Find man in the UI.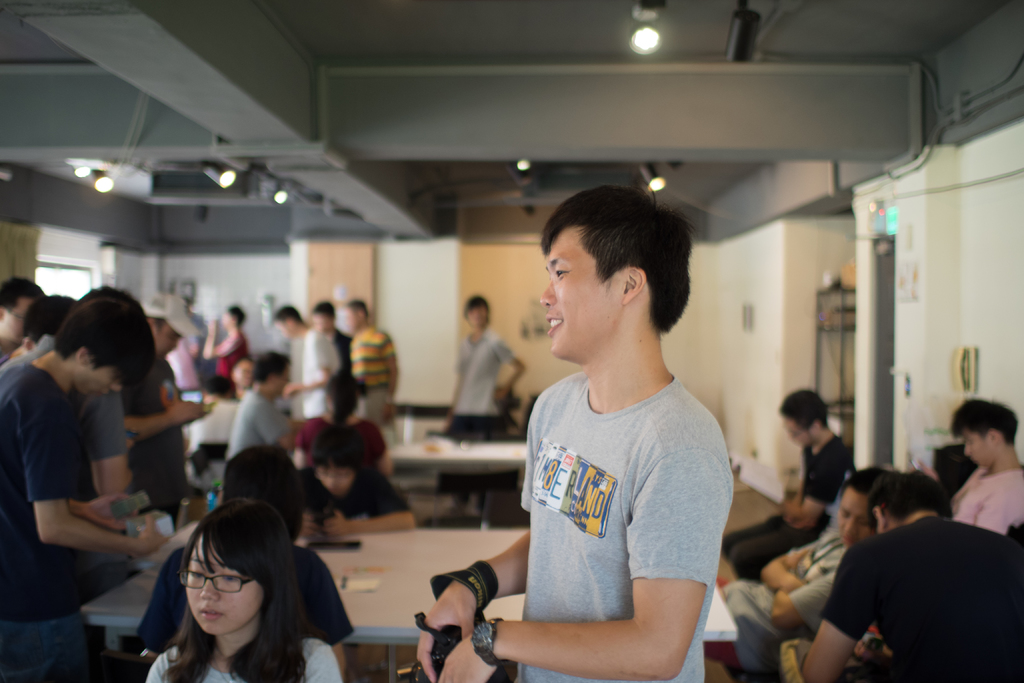
UI element at locate(721, 463, 899, 682).
